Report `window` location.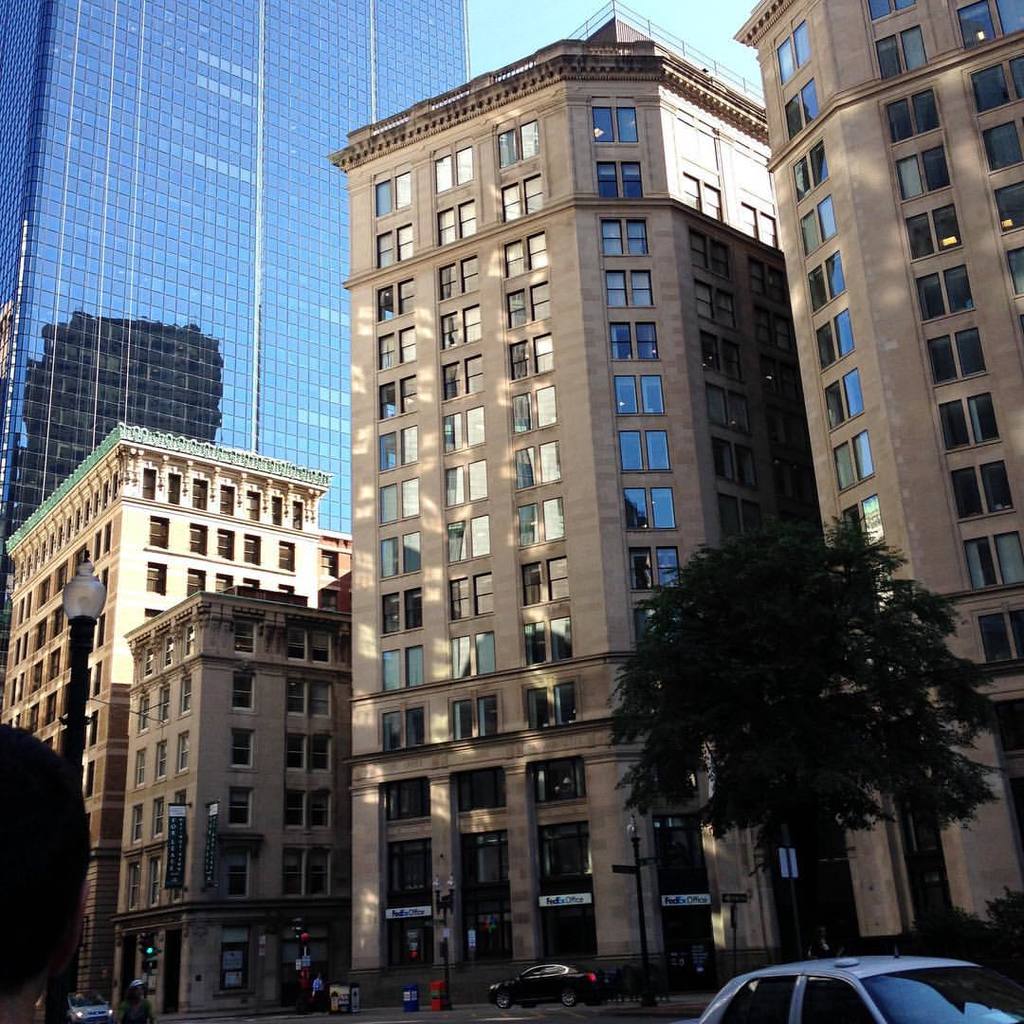
Report: <box>168,471,184,506</box>.
